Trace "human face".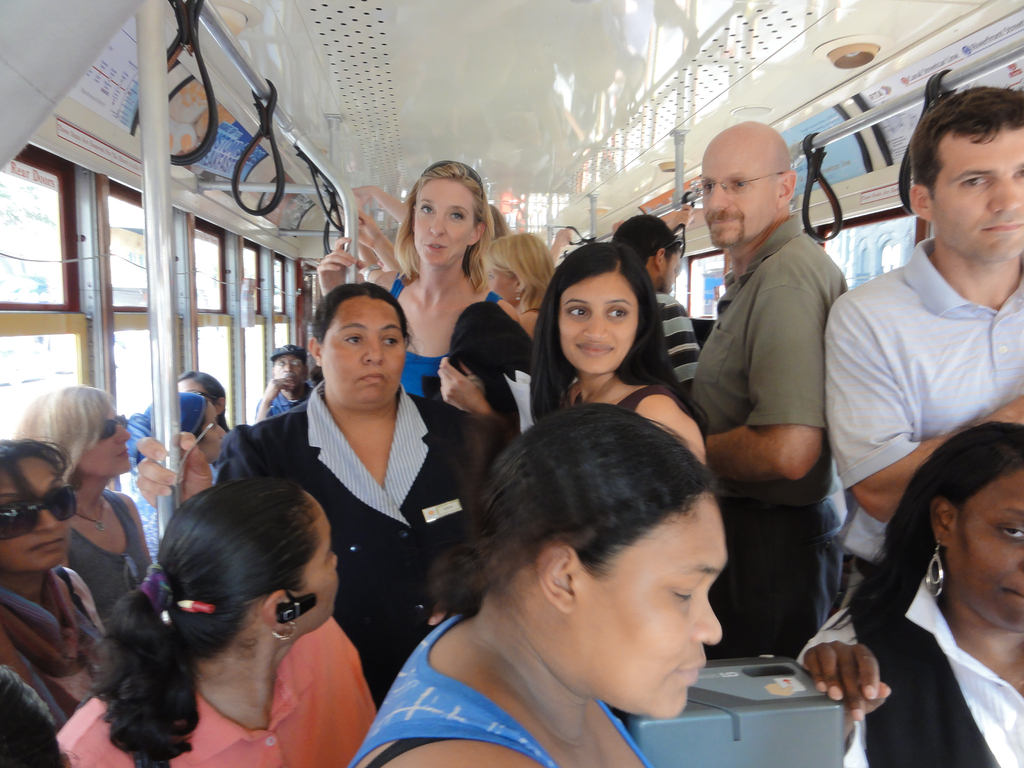
Traced to pyautogui.locateOnScreen(700, 148, 779, 248).
